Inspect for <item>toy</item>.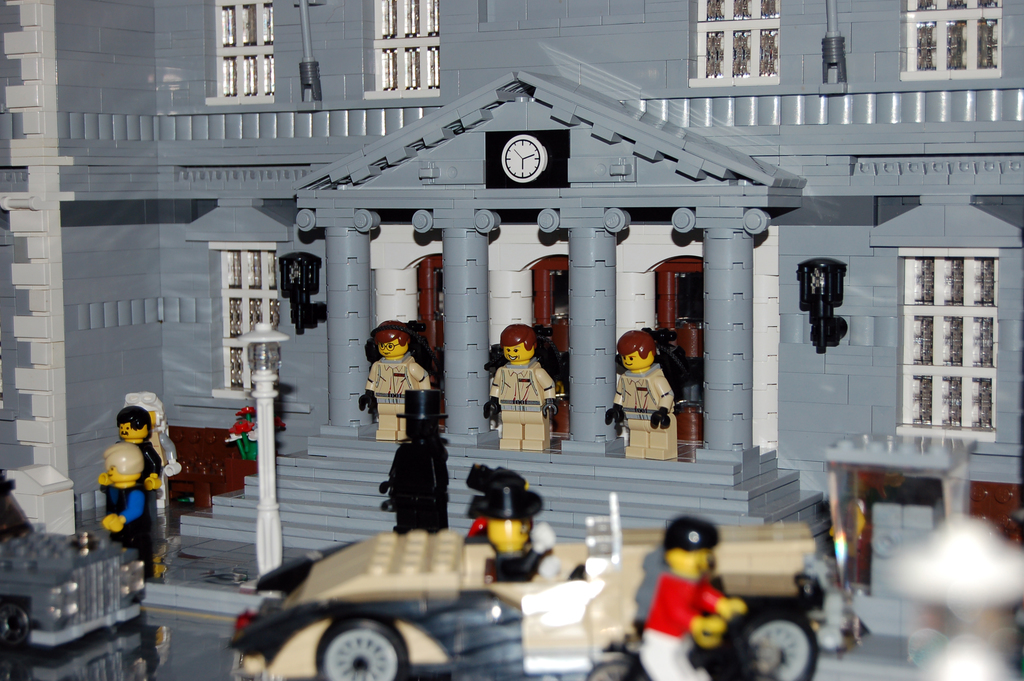
Inspection: bbox=(458, 489, 548, 581).
